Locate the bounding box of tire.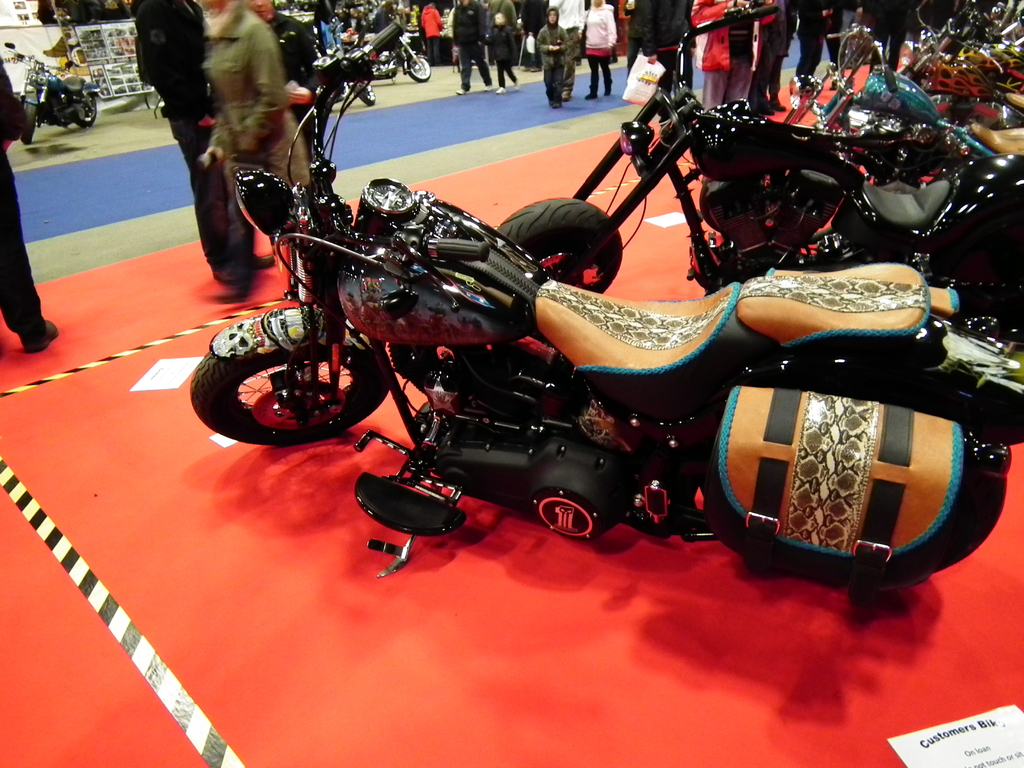
Bounding box: <box>19,104,38,148</box>.
